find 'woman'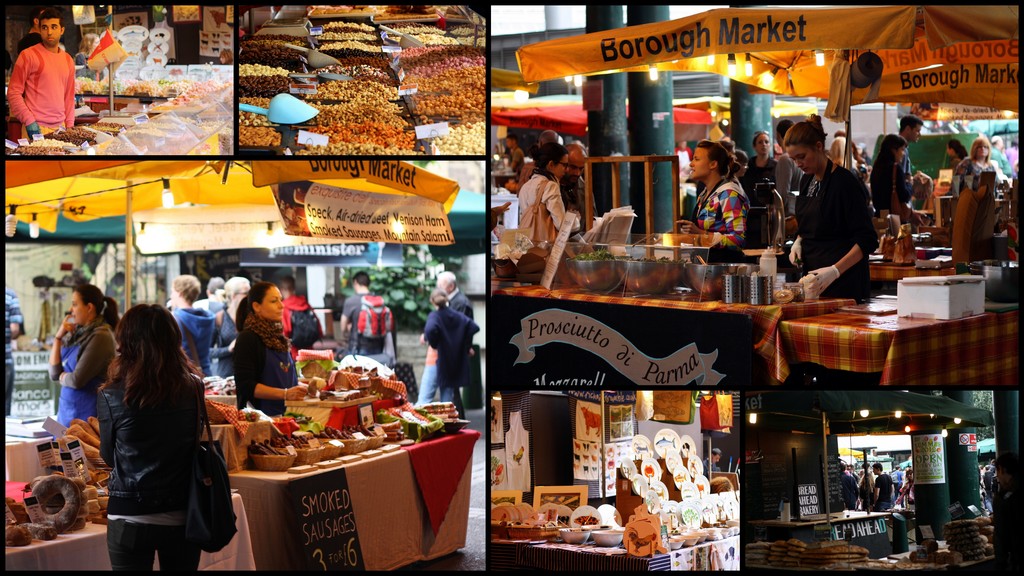
{"x1": 408, "y1": 291, "x2": 481, "y2": 419}
